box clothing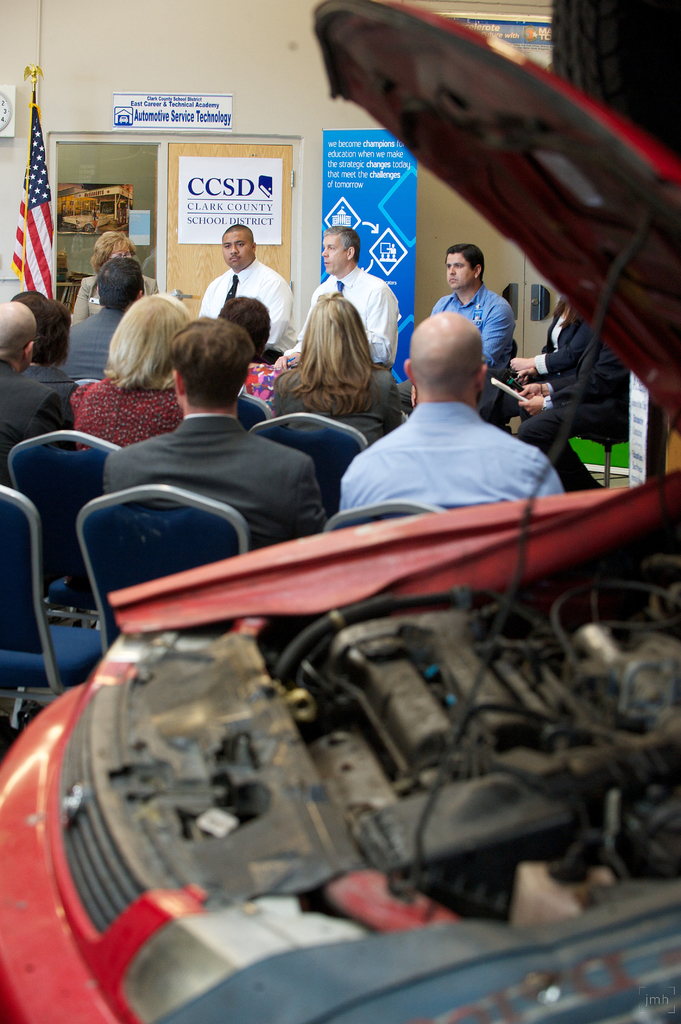
<bbox>56, 274, 159, 325</bbox>
